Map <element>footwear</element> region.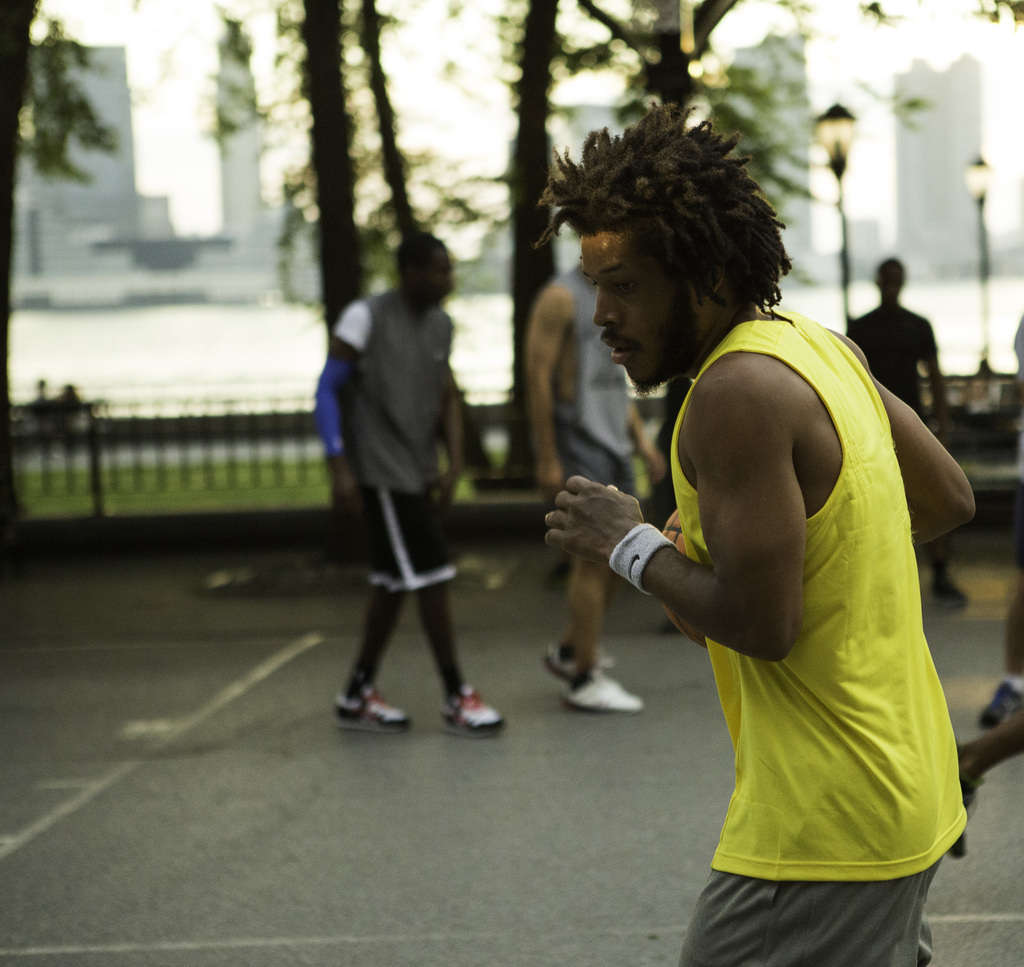
Mapped to (left=431, top=684, right=512, bottom=738).
